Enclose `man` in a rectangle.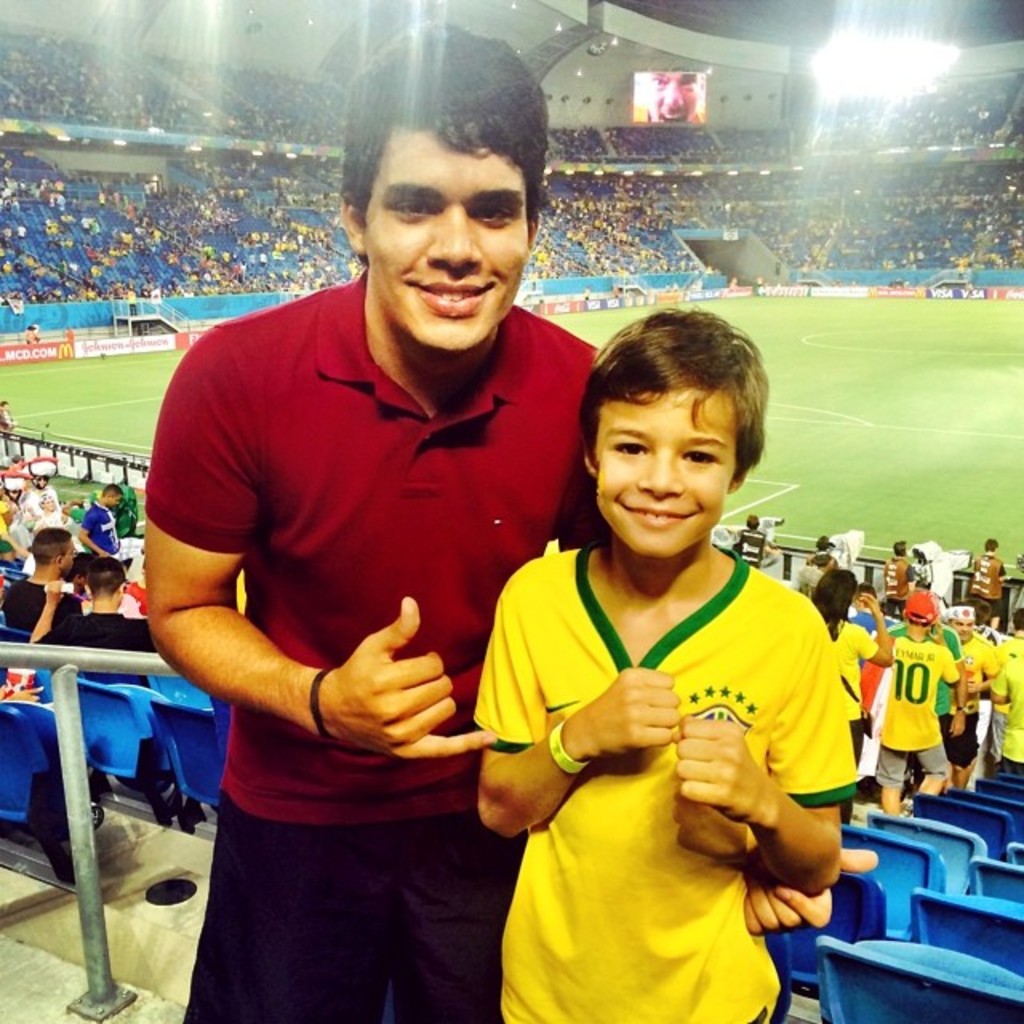
(890, 539, 922, 613).
